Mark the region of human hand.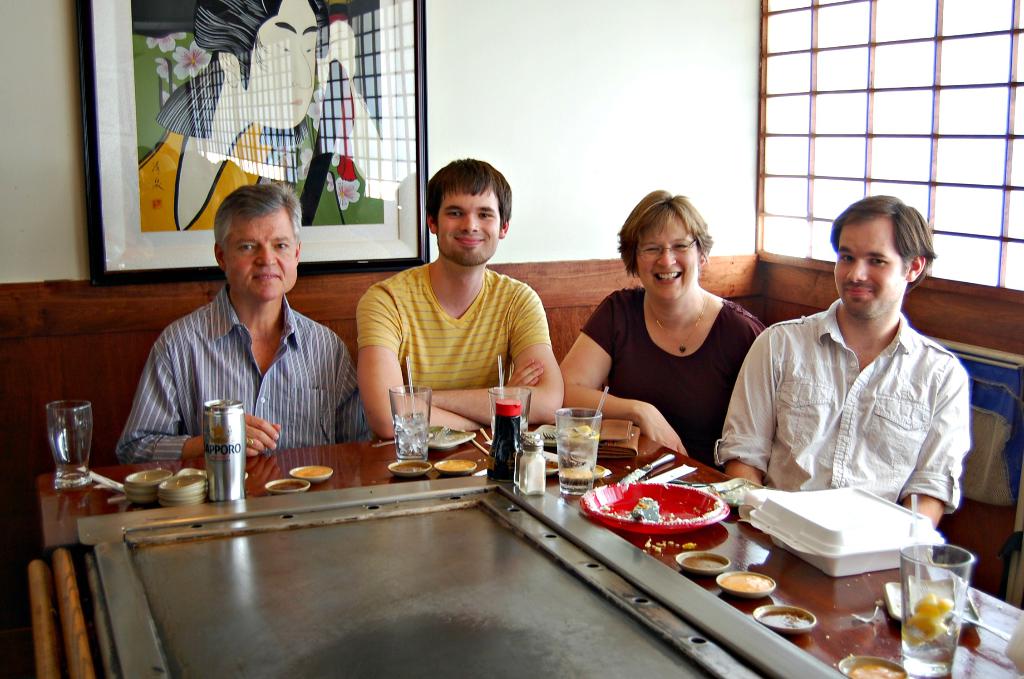
Region: BBox(636, 402, 689, 459).
